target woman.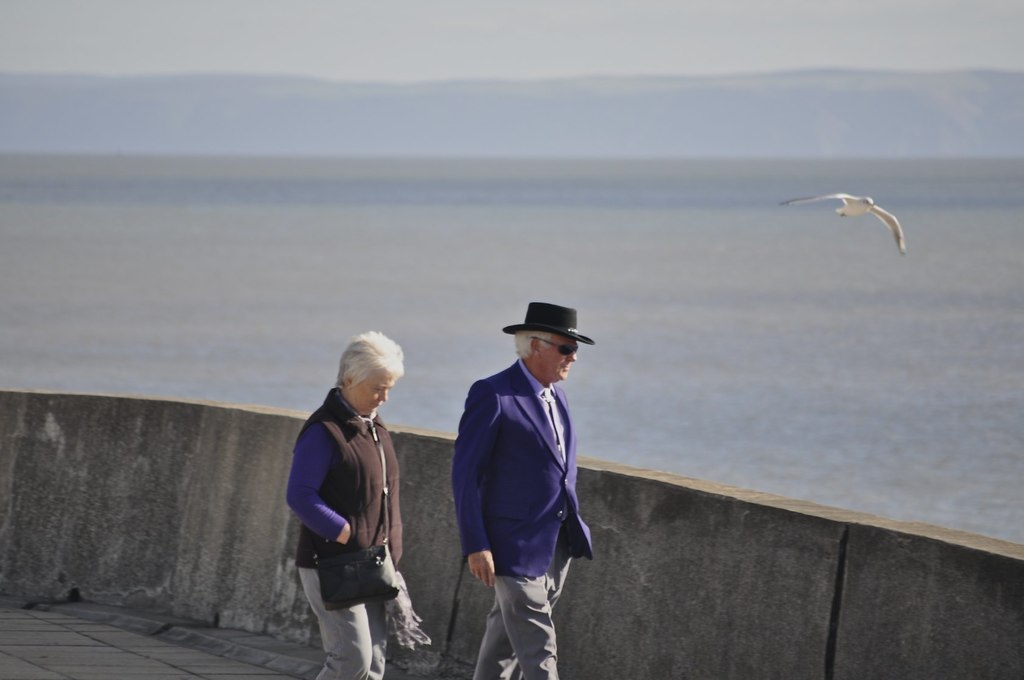
Target region: 285,331,428,679.
